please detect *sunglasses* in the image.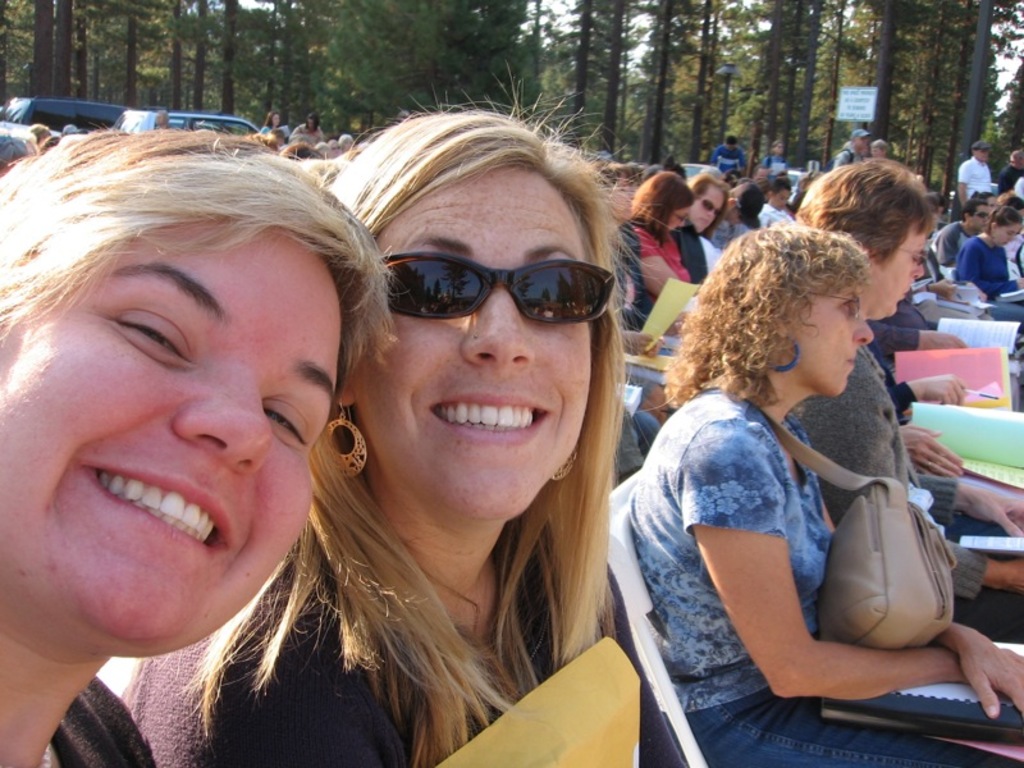
crop(364, 246, 617, 340).
